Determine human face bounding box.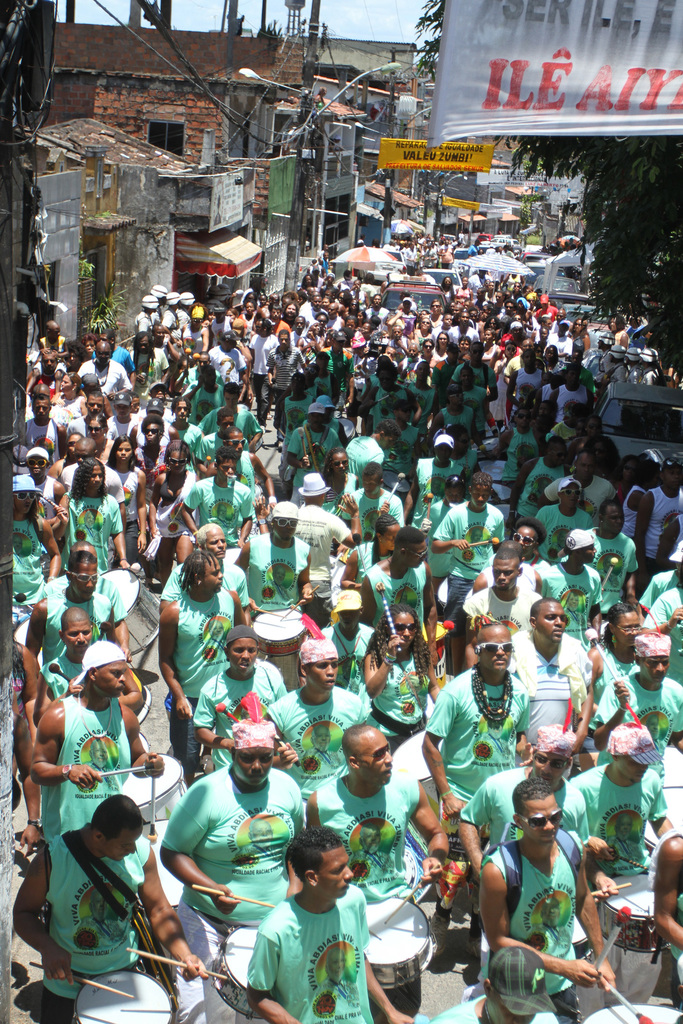
Determined: left=272, top=515, right=298, bottom=541.
